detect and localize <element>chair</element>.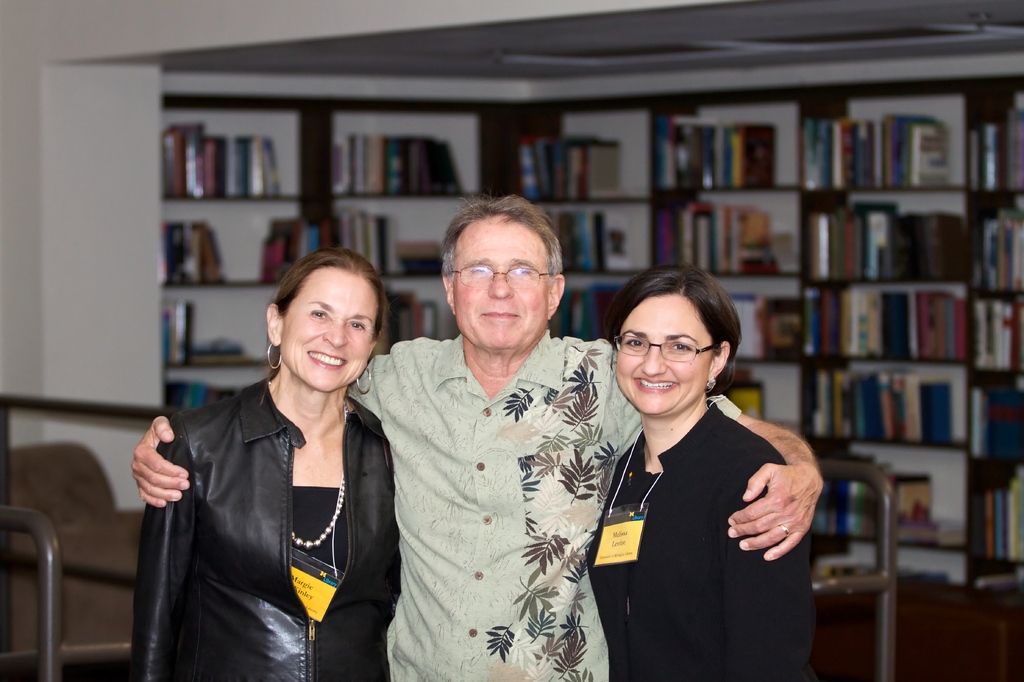
Localized at (6, 448, 142, 678).
